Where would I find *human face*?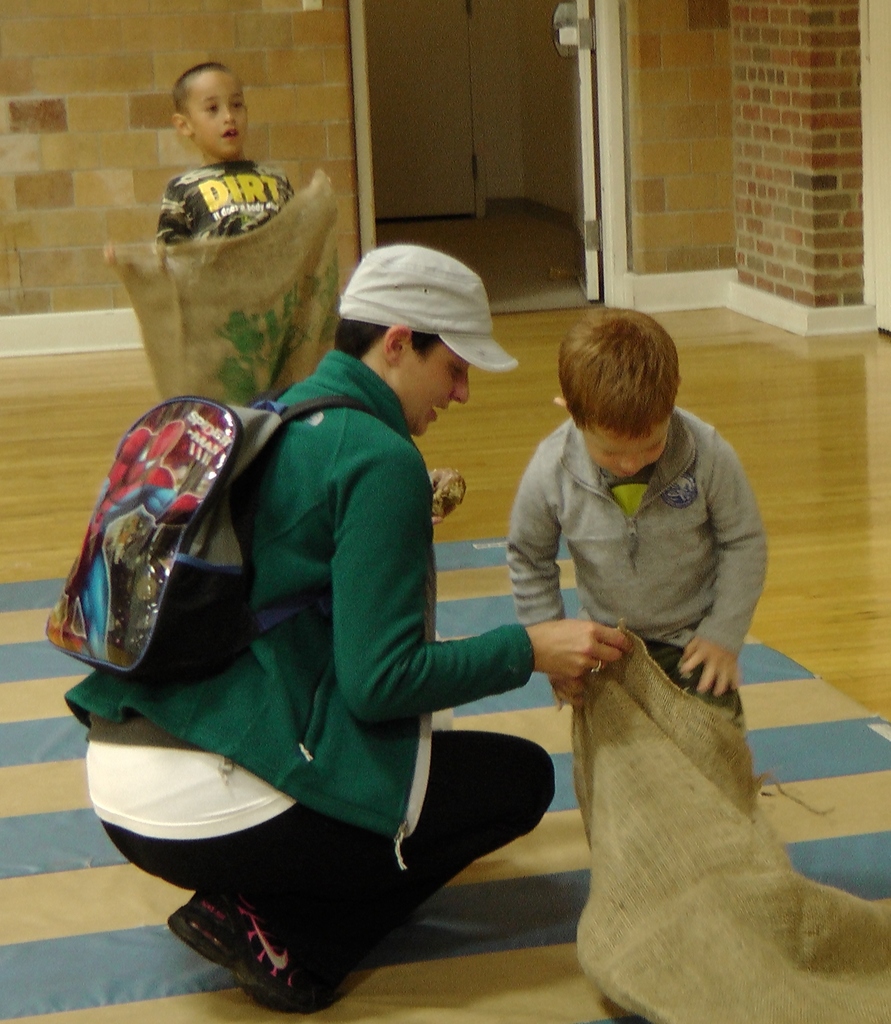
At box(581, 424, 665, 483).
